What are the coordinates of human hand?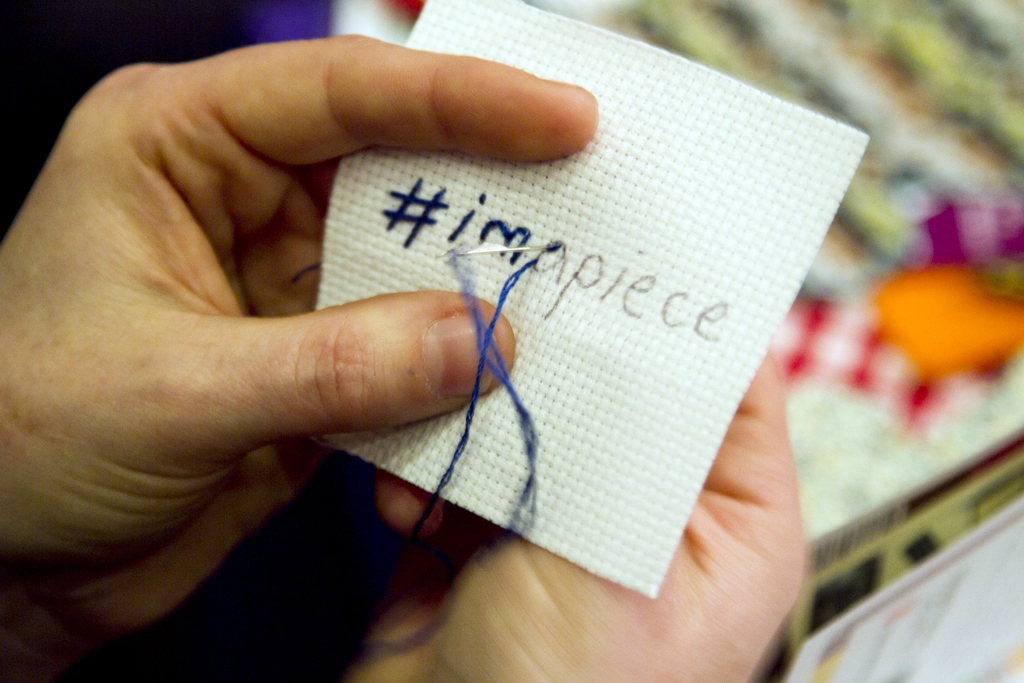
[x1=0, y1=31, x2=595, y2=657].
